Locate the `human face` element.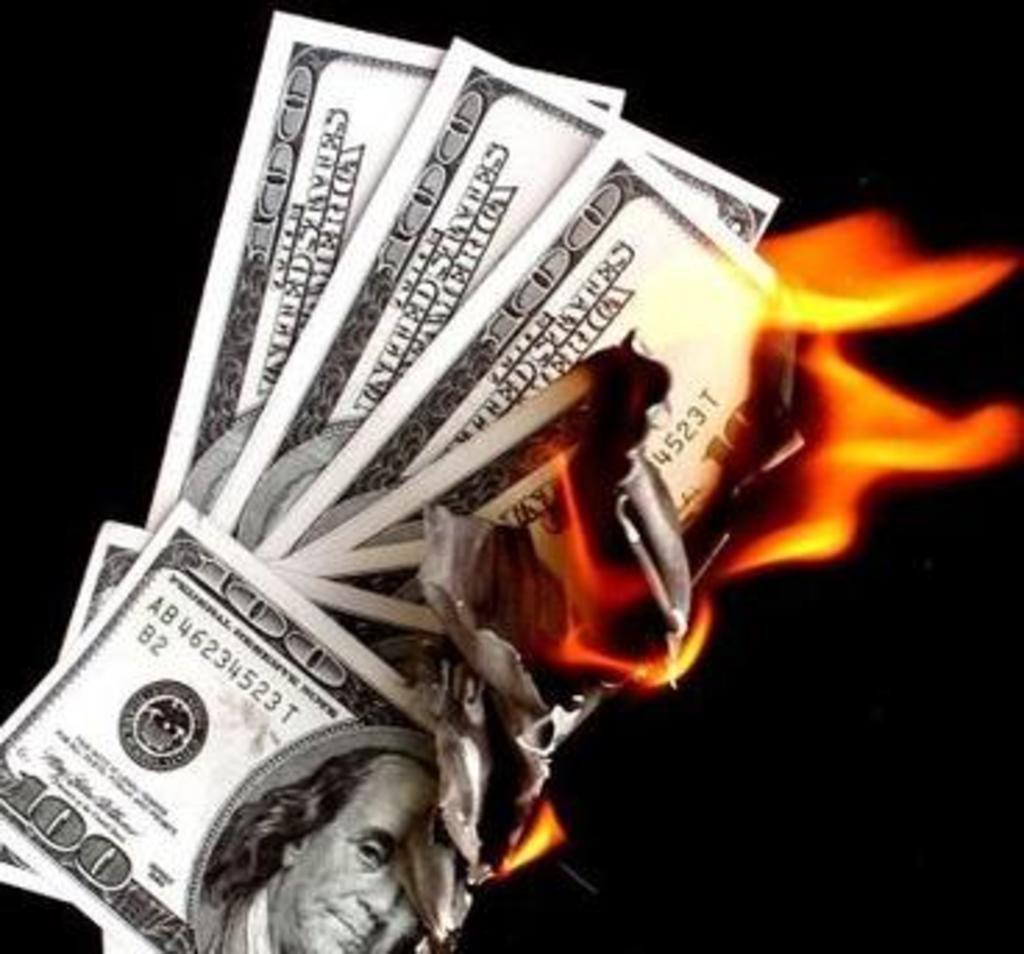
Element bbox: bbox(281, 757, 442, 951).
